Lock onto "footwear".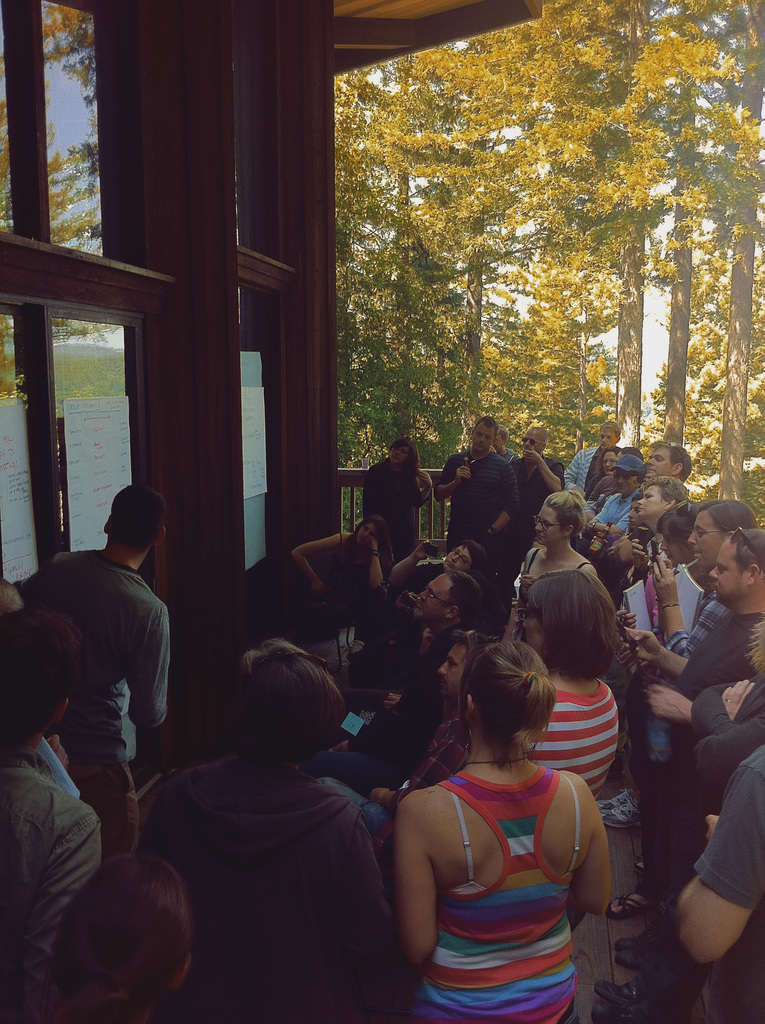
Locked: l=615, t=945, r=641, b=973.
